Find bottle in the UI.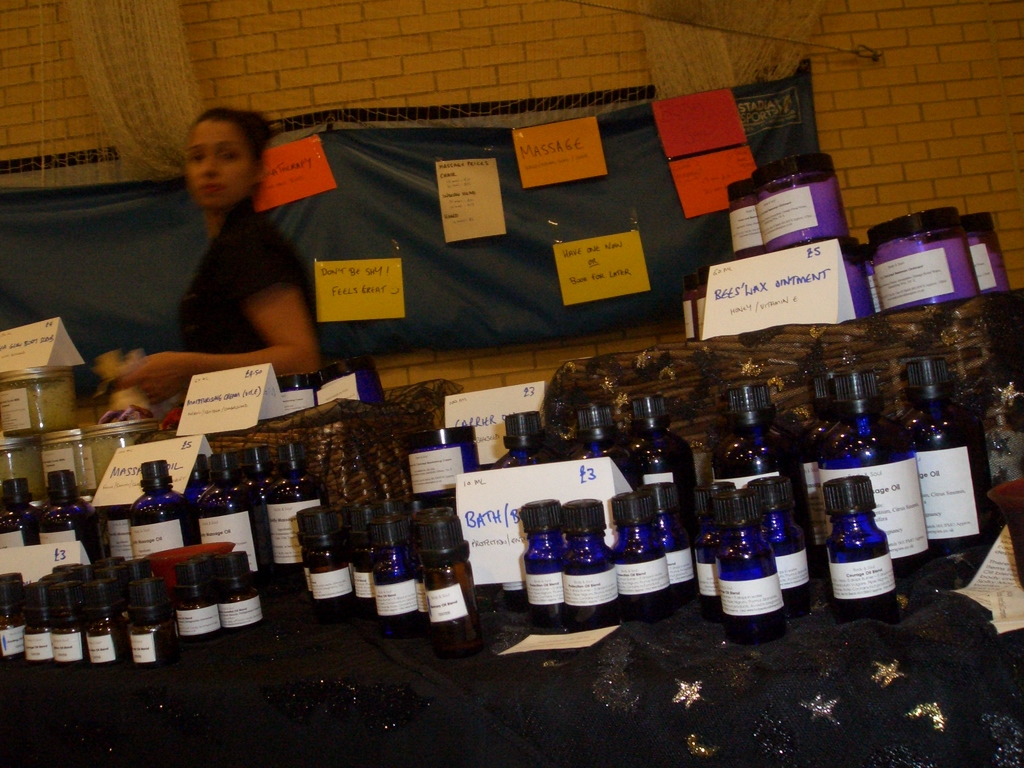
UI element at (825,474,894,609).
